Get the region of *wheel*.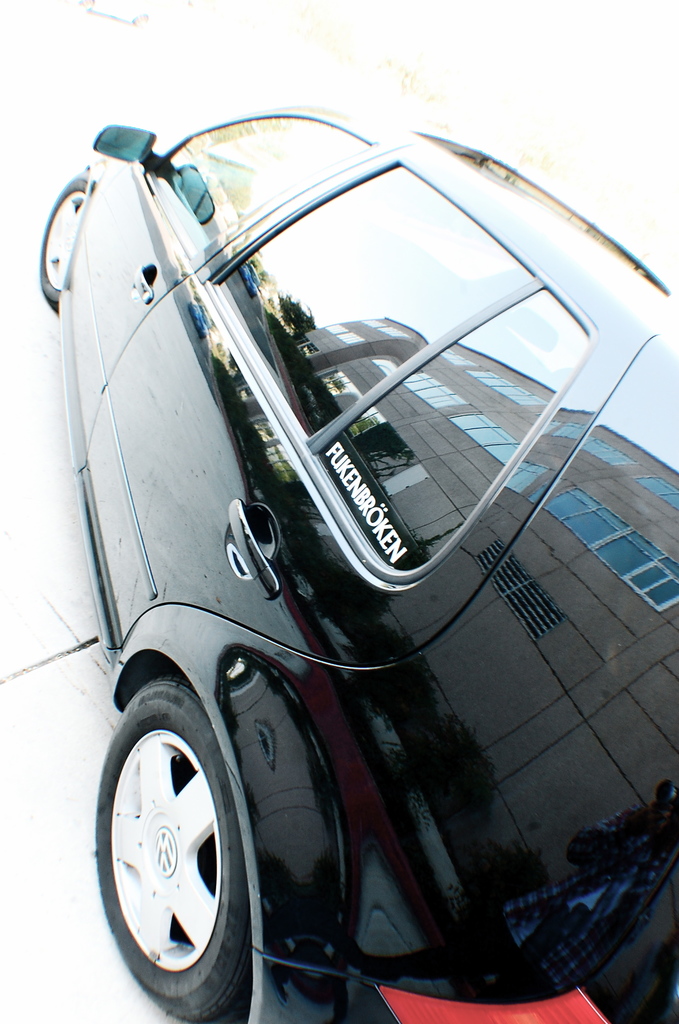
bbox=(88, 673, 256, 1023).
